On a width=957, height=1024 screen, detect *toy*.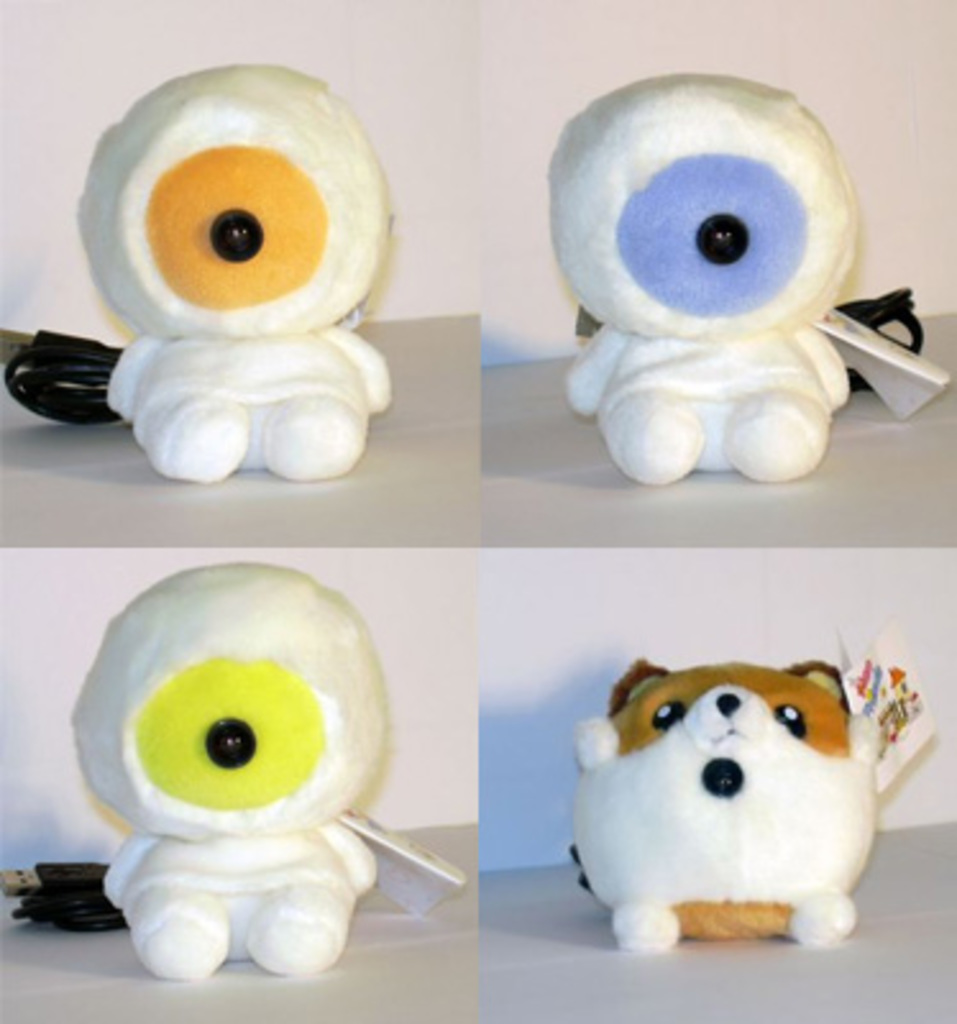
Rect(555, 637, 893, 937).
